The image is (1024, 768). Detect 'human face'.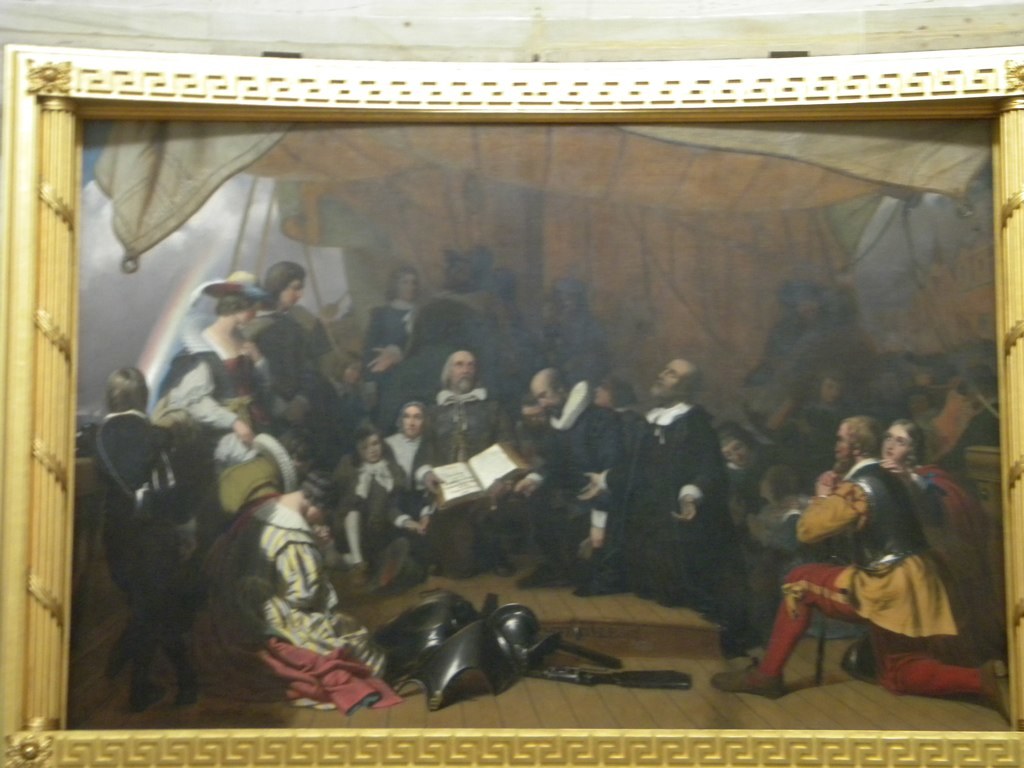
Detection: region(724, 439, 751, 467).
